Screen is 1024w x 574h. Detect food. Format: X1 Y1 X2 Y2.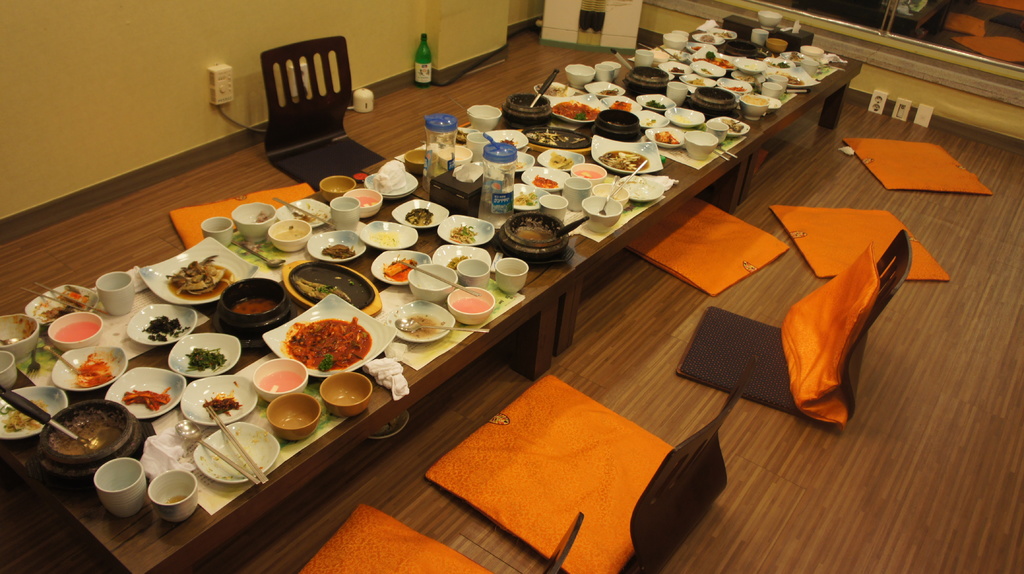
788 51 804 63.
